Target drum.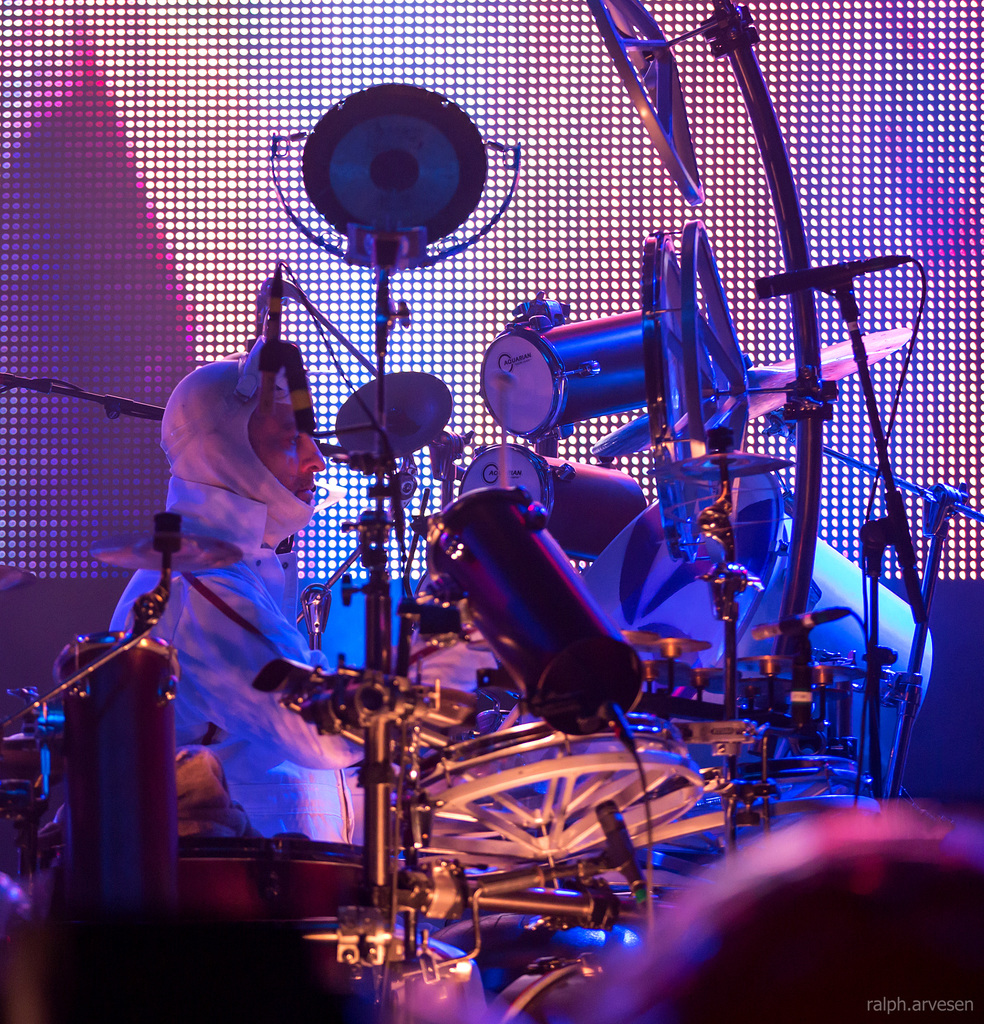
Target region: 480,309,646,436.
